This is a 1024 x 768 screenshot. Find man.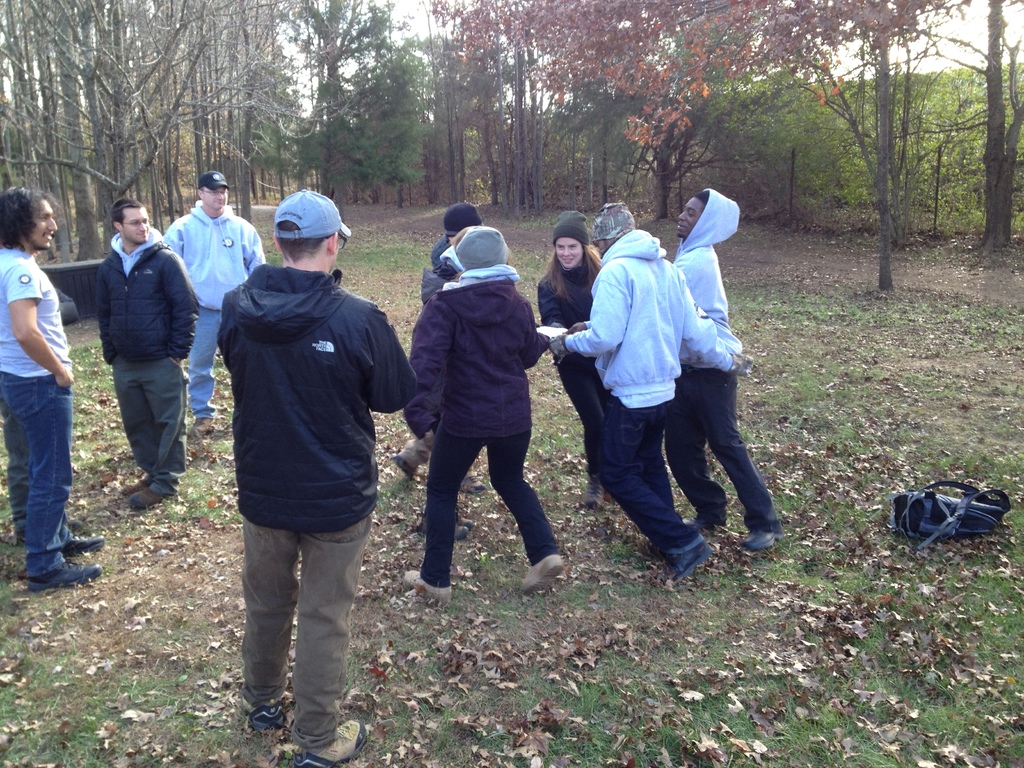
Bounding box: x1=205, y1=177, x2=411, y2=749.
